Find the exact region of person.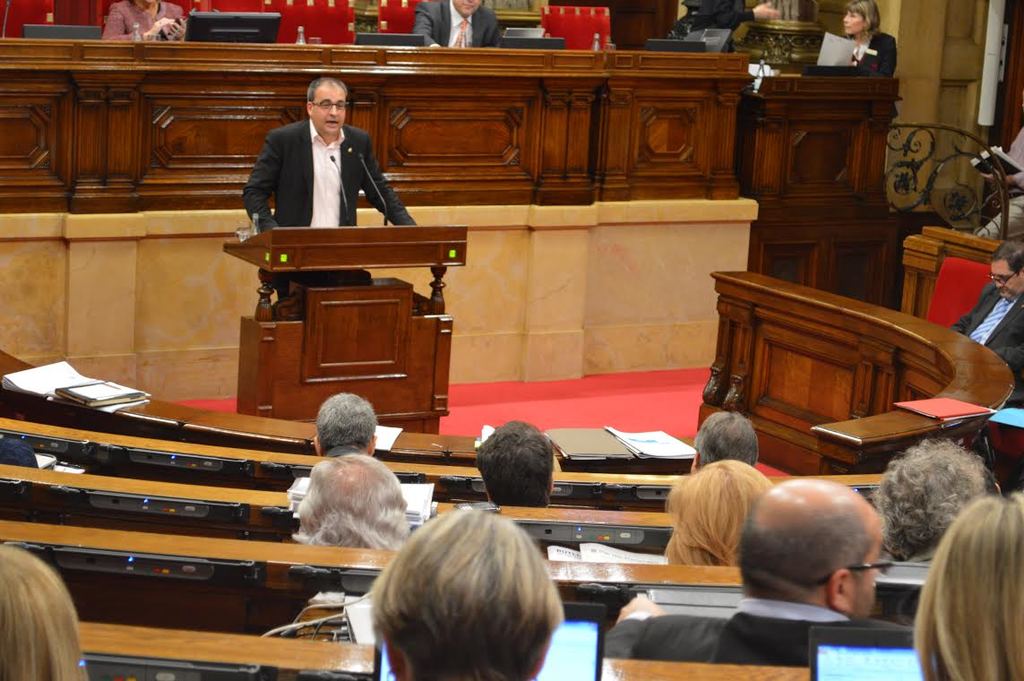
Exact region: 968,127,1023,247.
